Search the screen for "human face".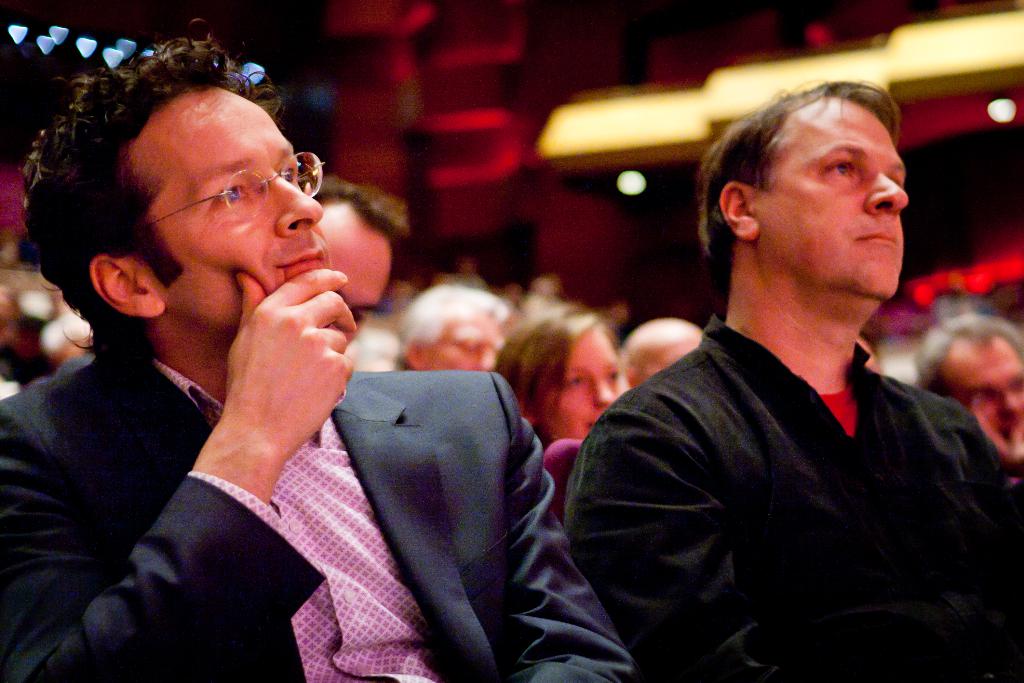
Found at 548 331 633 442.
